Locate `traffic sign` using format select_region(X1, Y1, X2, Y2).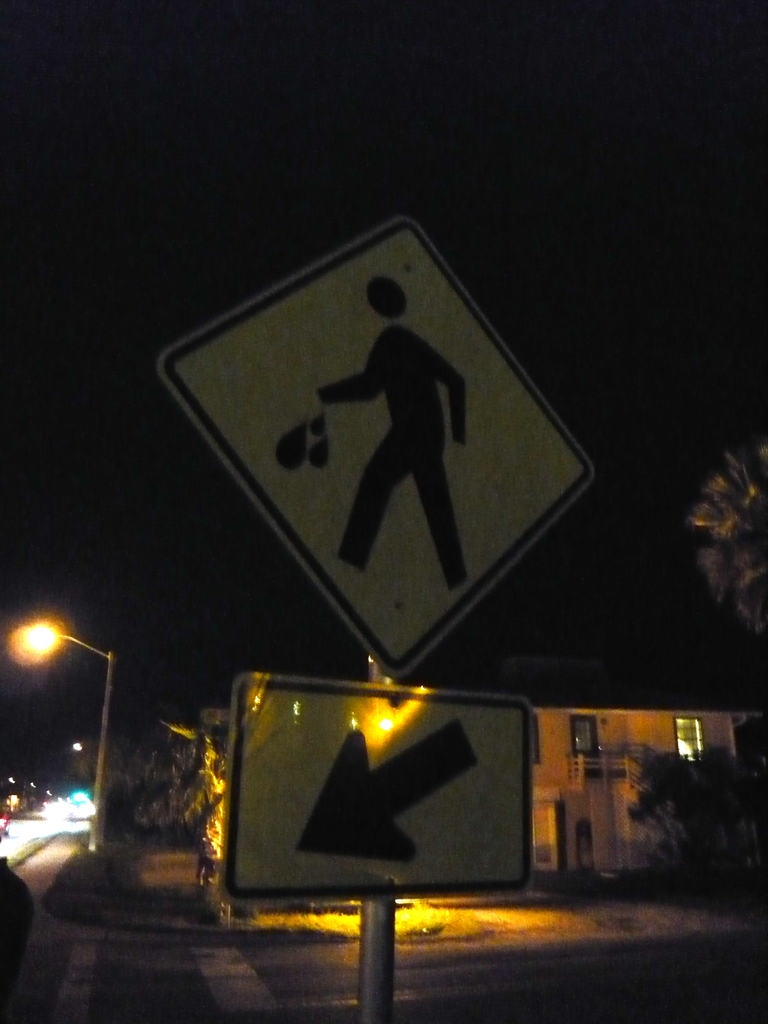
select_region(223, 673, 540, 899).
